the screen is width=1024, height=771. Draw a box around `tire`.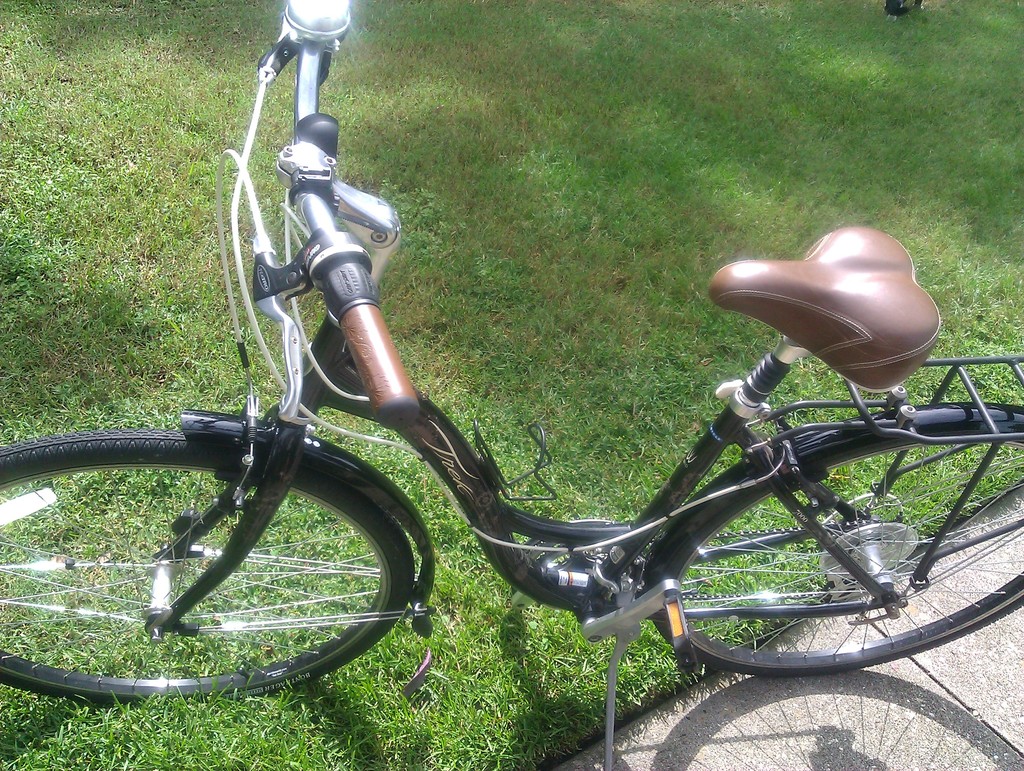
pyautogui.locateOnScreen(643, 435, 1023, 680).
